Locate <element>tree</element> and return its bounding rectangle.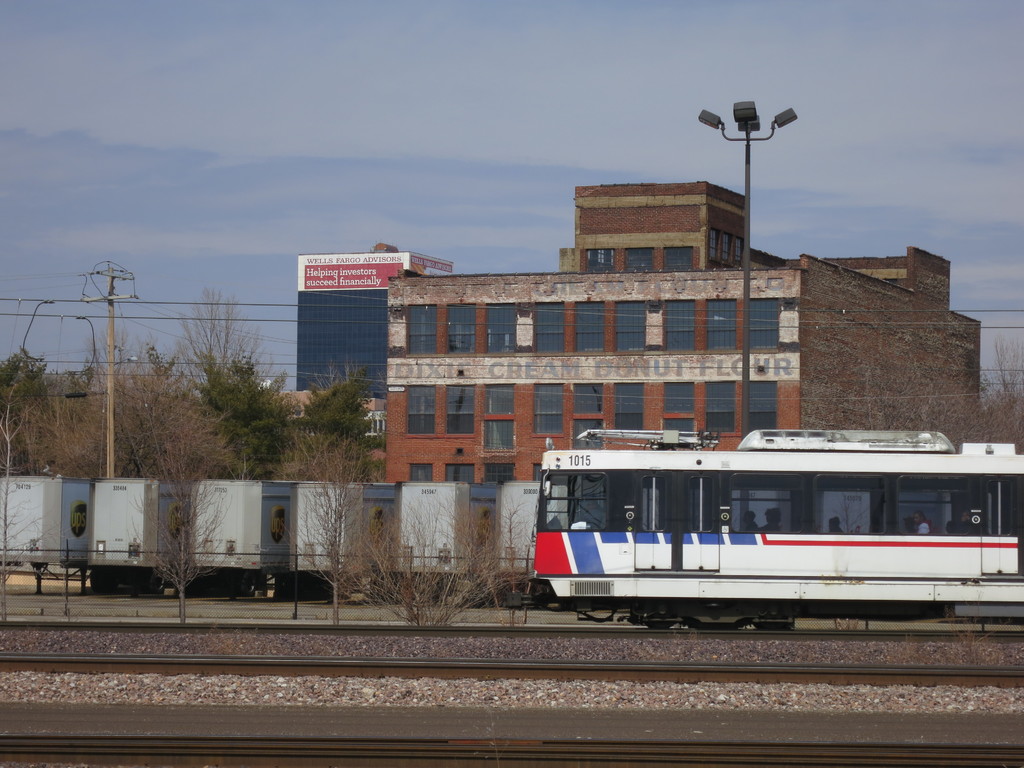
(x1=371, y1=502, x2=550, y2=627).
